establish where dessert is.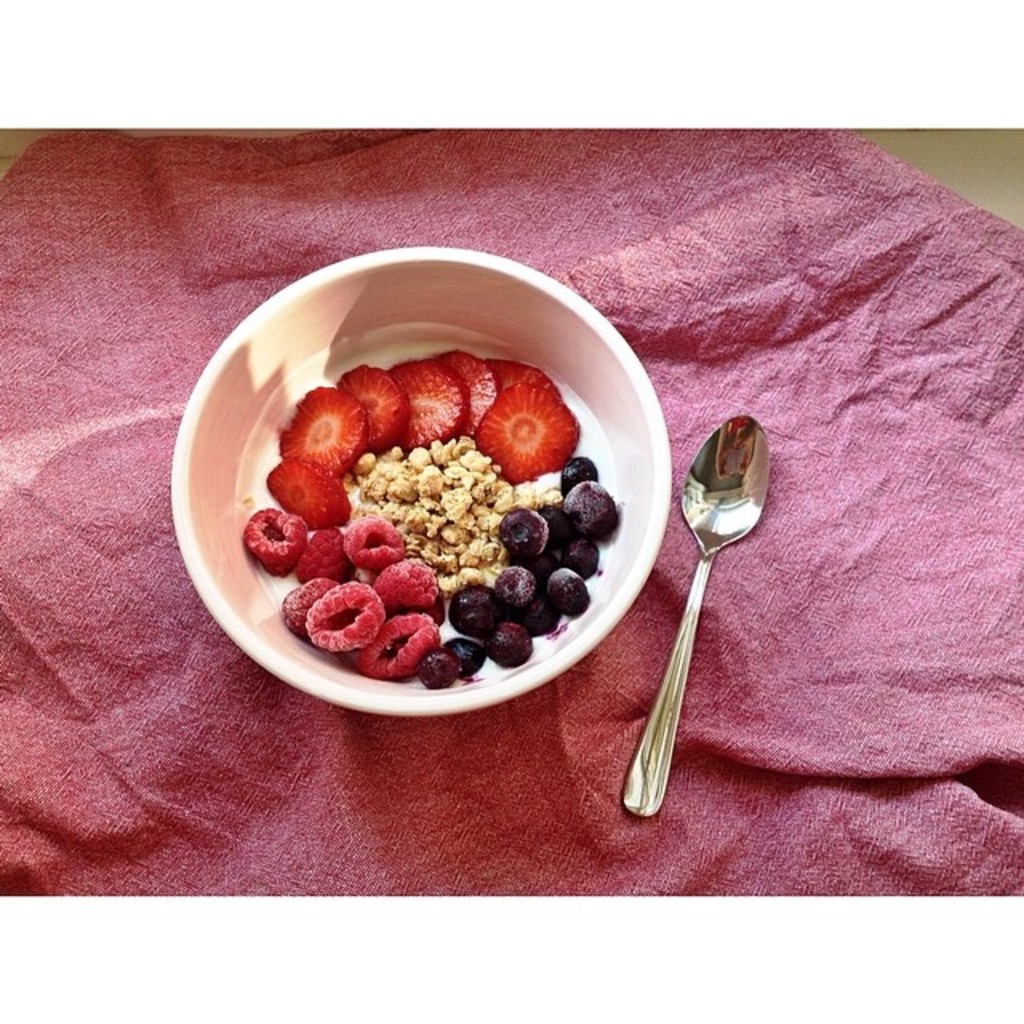
Established at rect(389, 358, 467, 454).
